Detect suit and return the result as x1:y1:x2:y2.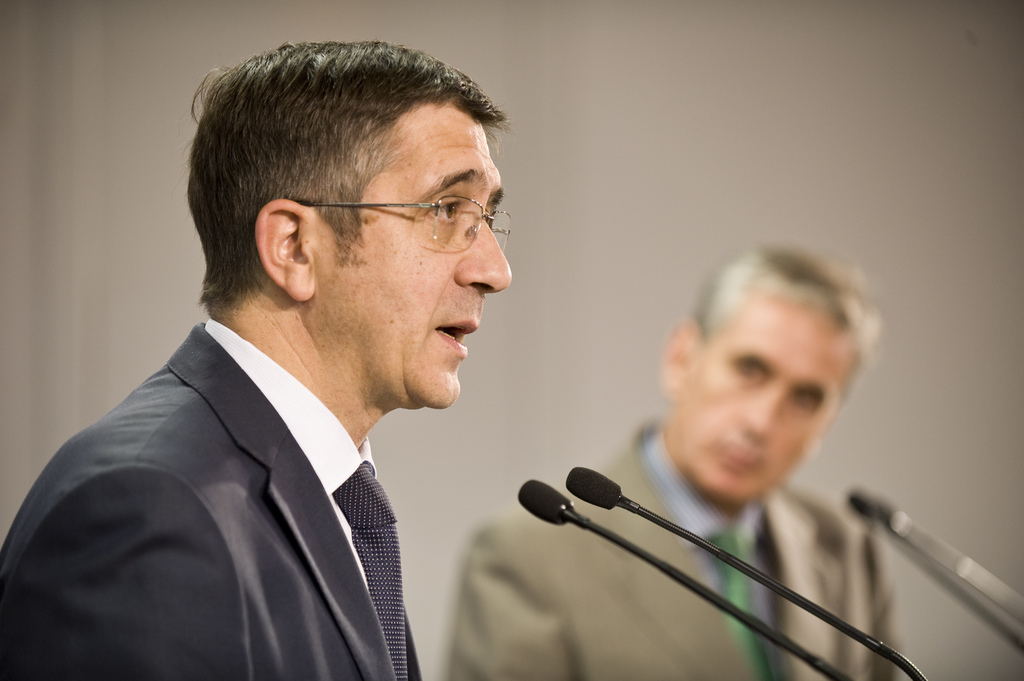
449:423:909:680.
